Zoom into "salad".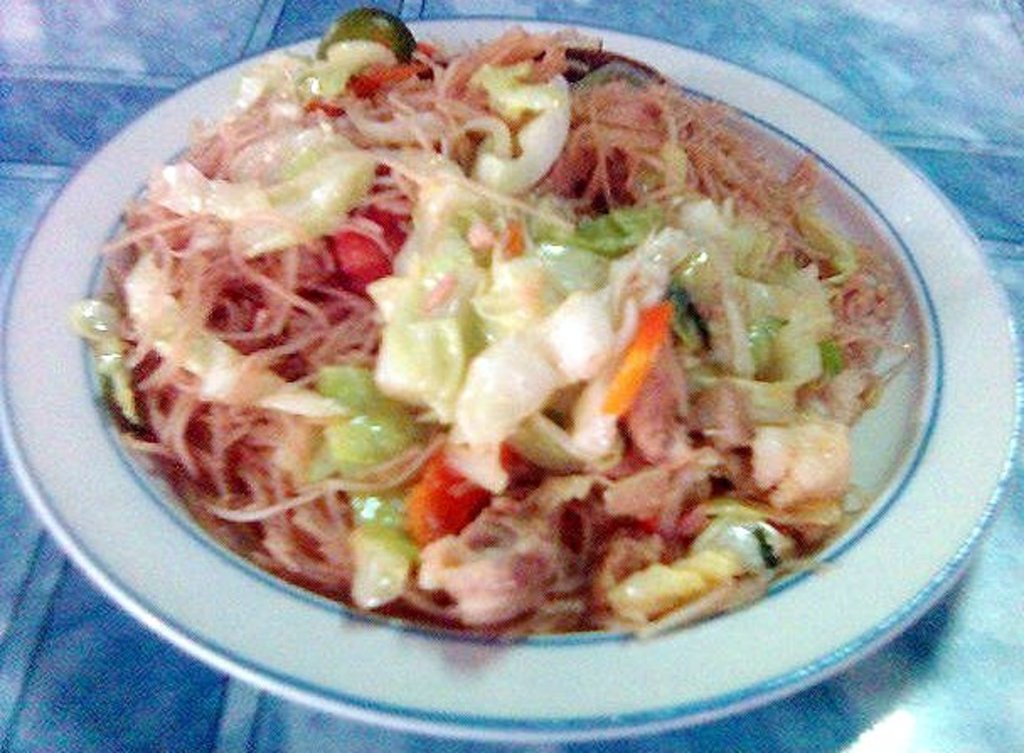
Zoom target: left=61, top=0, right=920, bottom=642.
